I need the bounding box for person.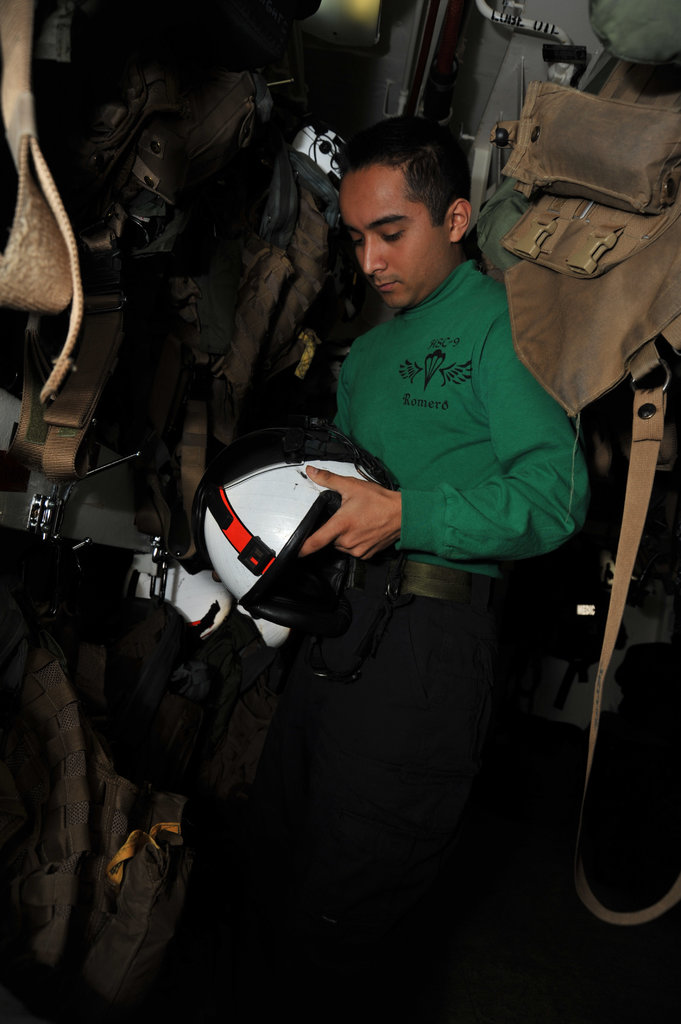
Here it is: detection(188, 134, 620, 1023).
